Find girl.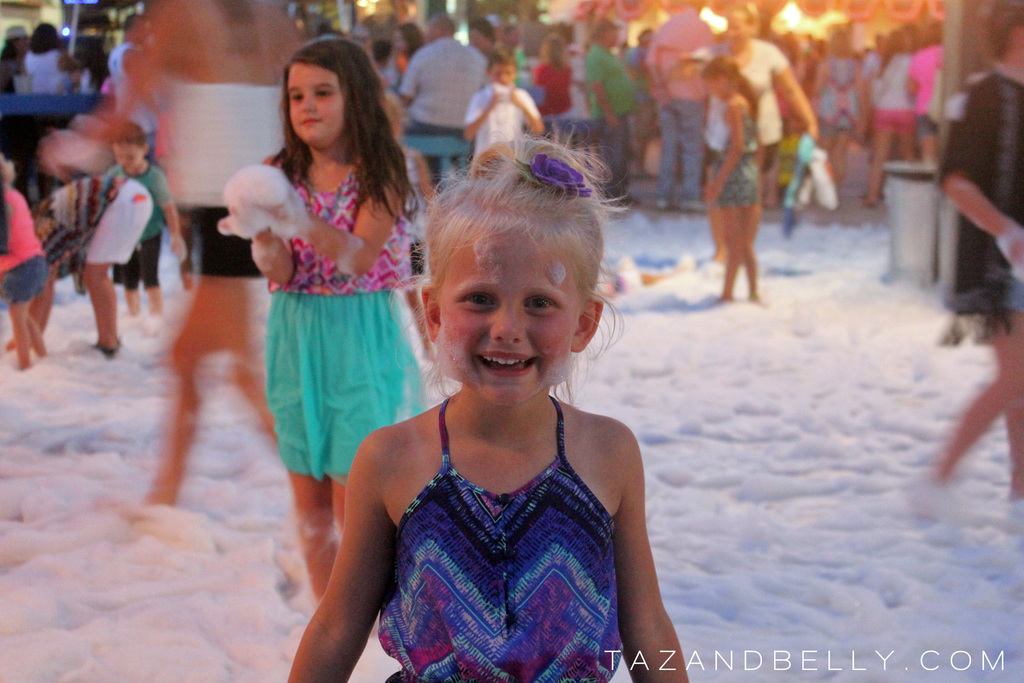
x1=285 y1=110 x2=690 y2=682.
